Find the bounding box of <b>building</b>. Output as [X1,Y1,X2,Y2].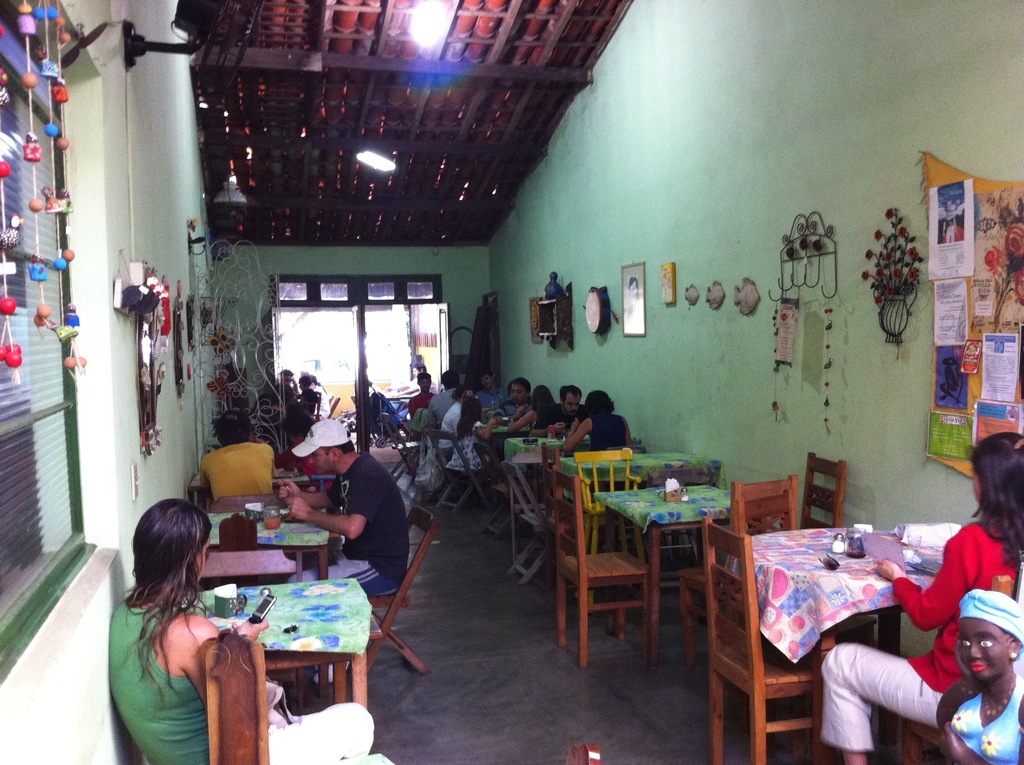
[0,4,1020,764].
